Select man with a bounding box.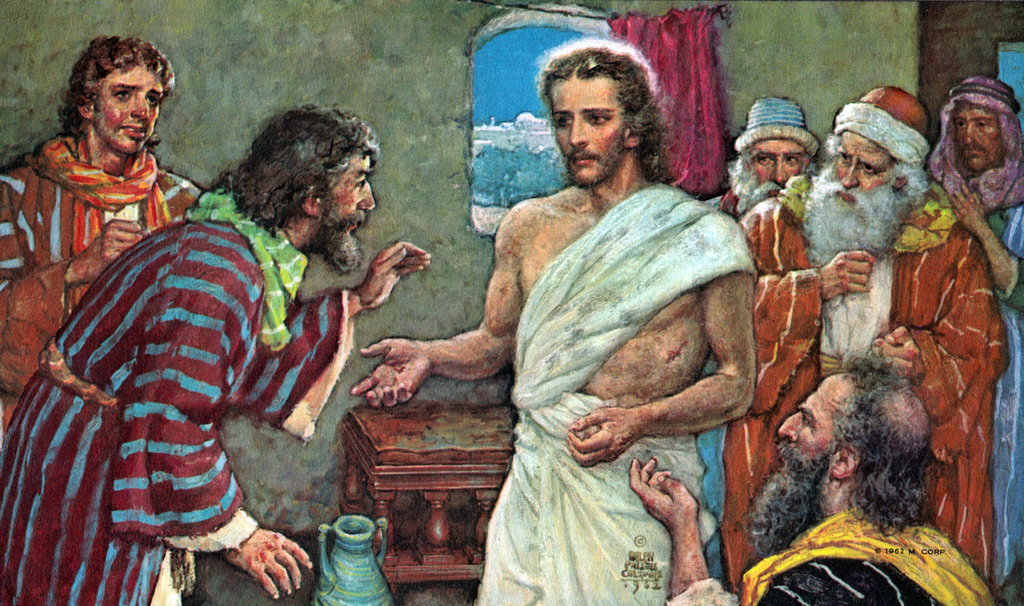
{"left": 926, "top": 70, "right": 1023, "bottom": 605}.
